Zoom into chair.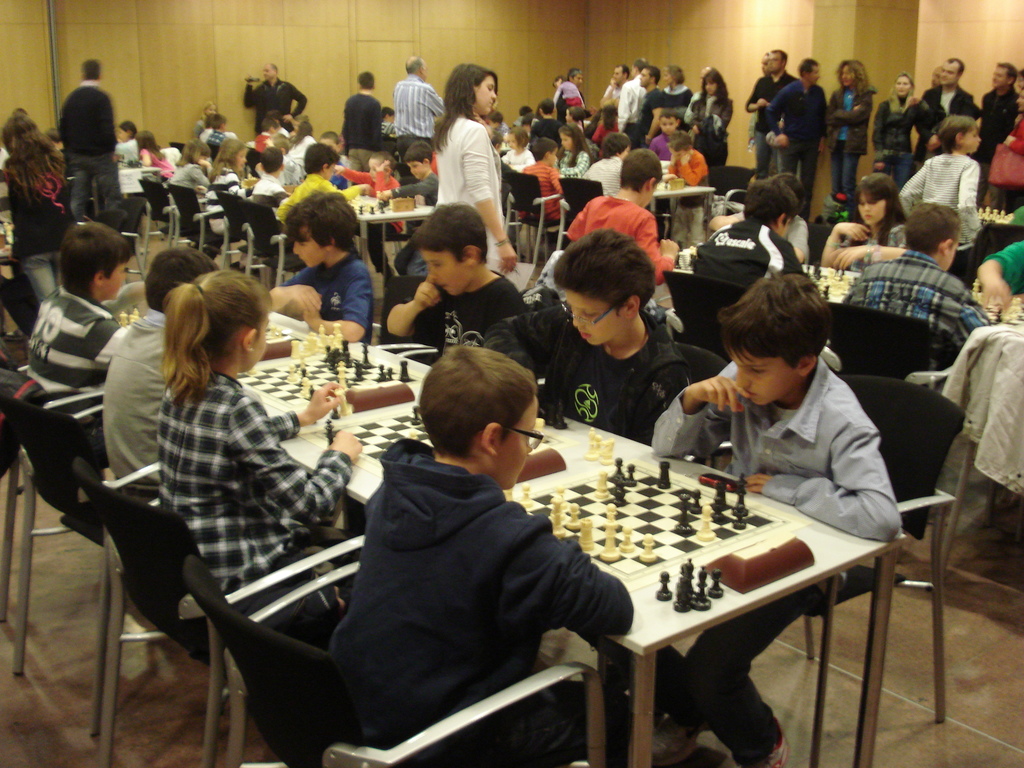
Zoom target: box(241, 202, 301, 292).
